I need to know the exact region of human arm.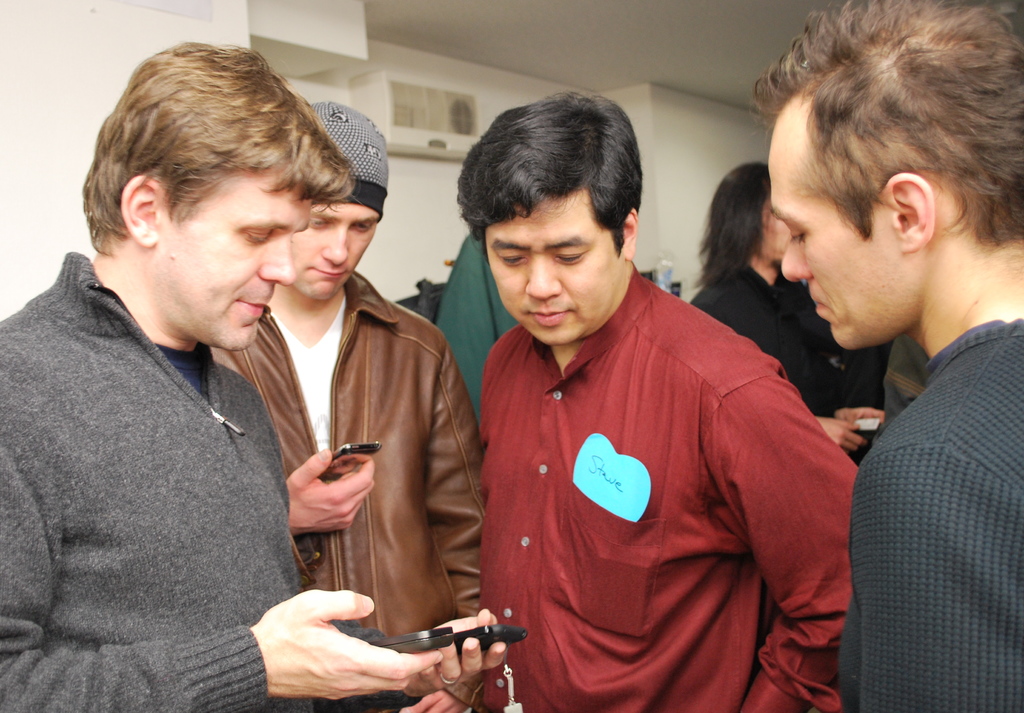
Region: Rect(836, 403, 888, 424).
